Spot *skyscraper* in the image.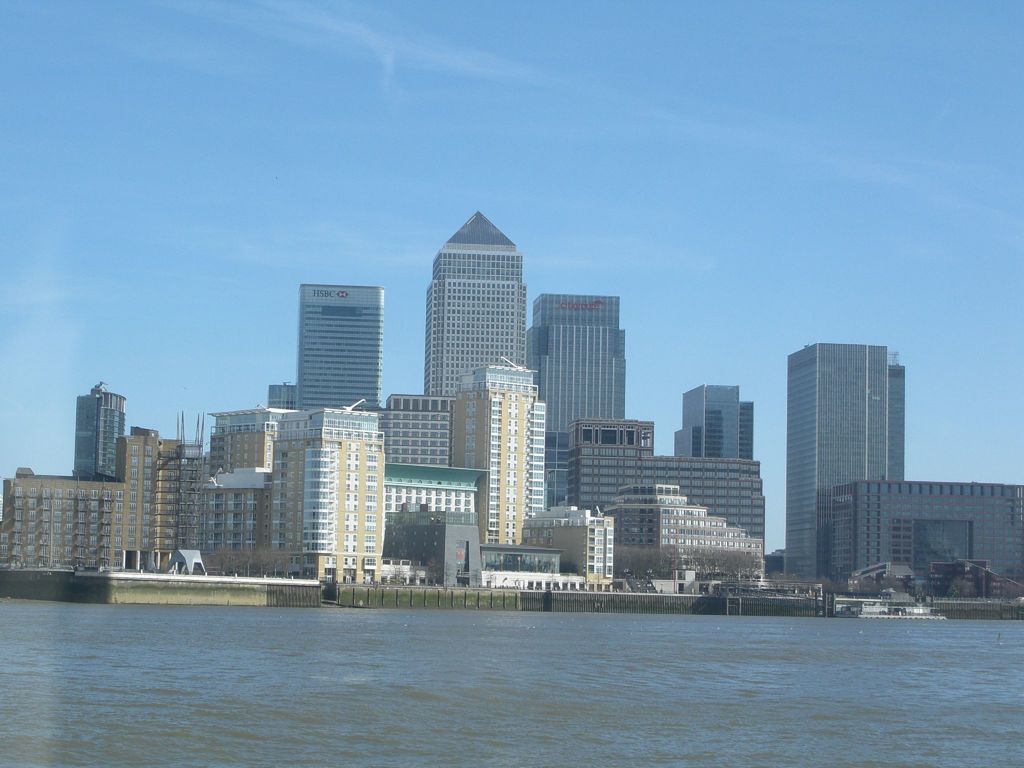
*skyscraper* found at x1=305 y1=380 x2=451 y2=463.
